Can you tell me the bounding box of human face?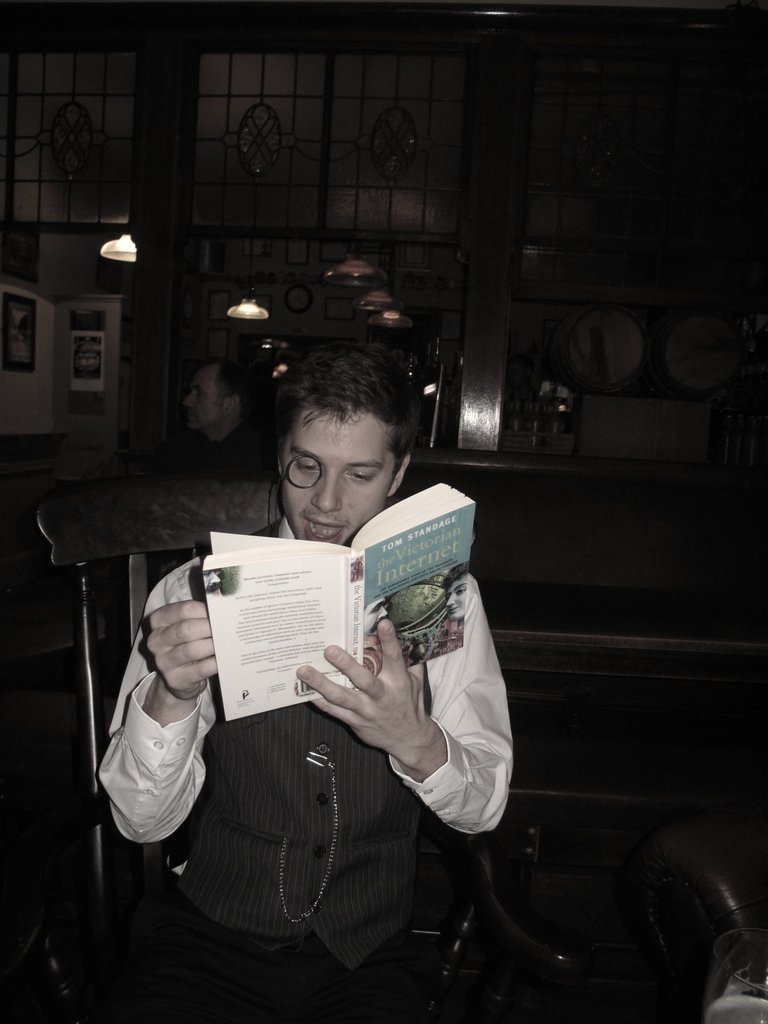
{"x1": 186, "y1": 364, "x2": 235, "y2": 428}.
